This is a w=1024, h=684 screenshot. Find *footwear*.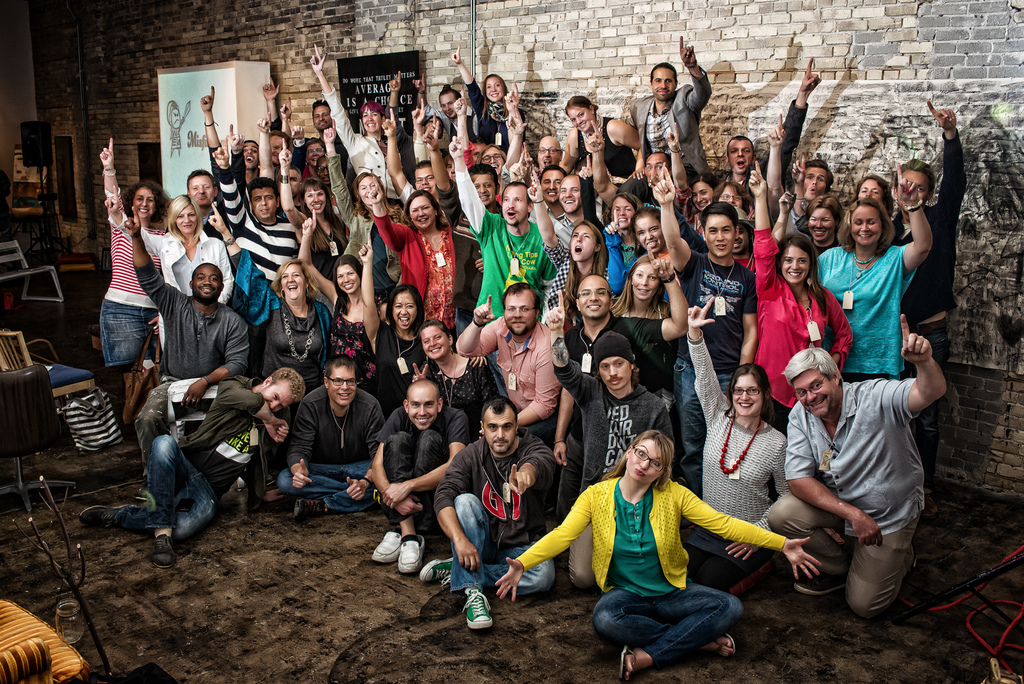
Bounding box: x1=289 y1=494 x2=325 y2=520.
